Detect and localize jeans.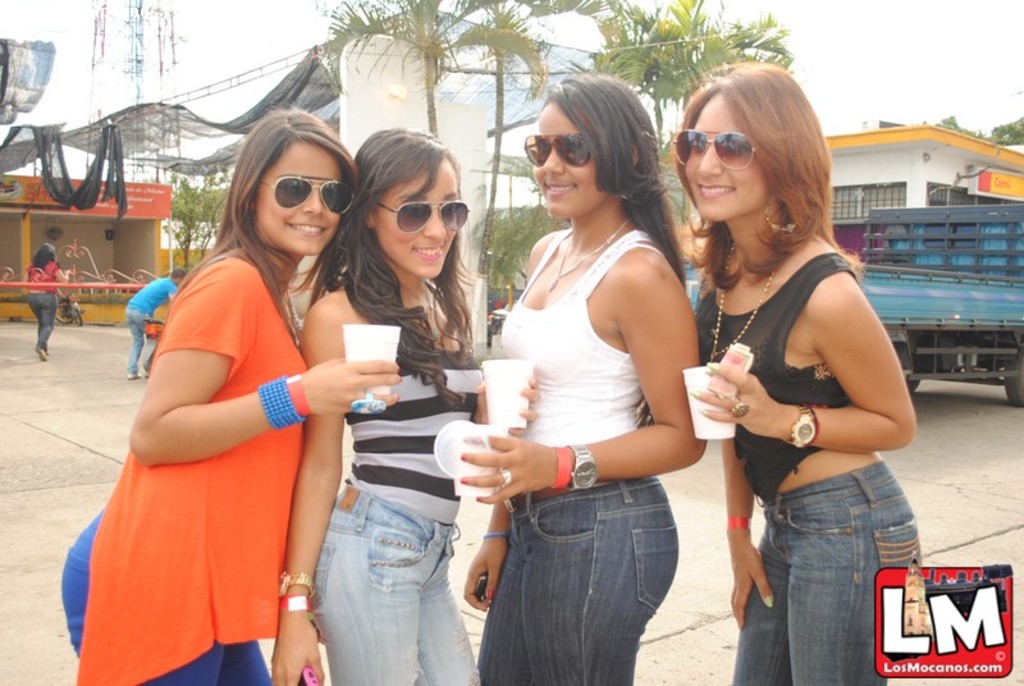
Localized at x1=28 y1=291 x2=59 y2=352.
